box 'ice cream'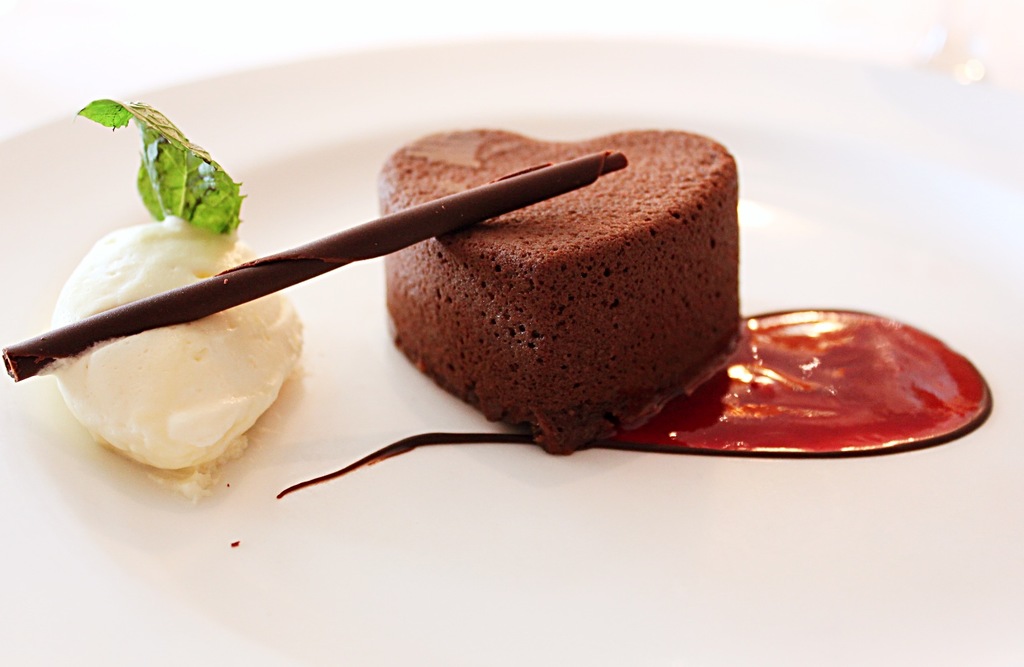
(39, 174, 298, 493)
